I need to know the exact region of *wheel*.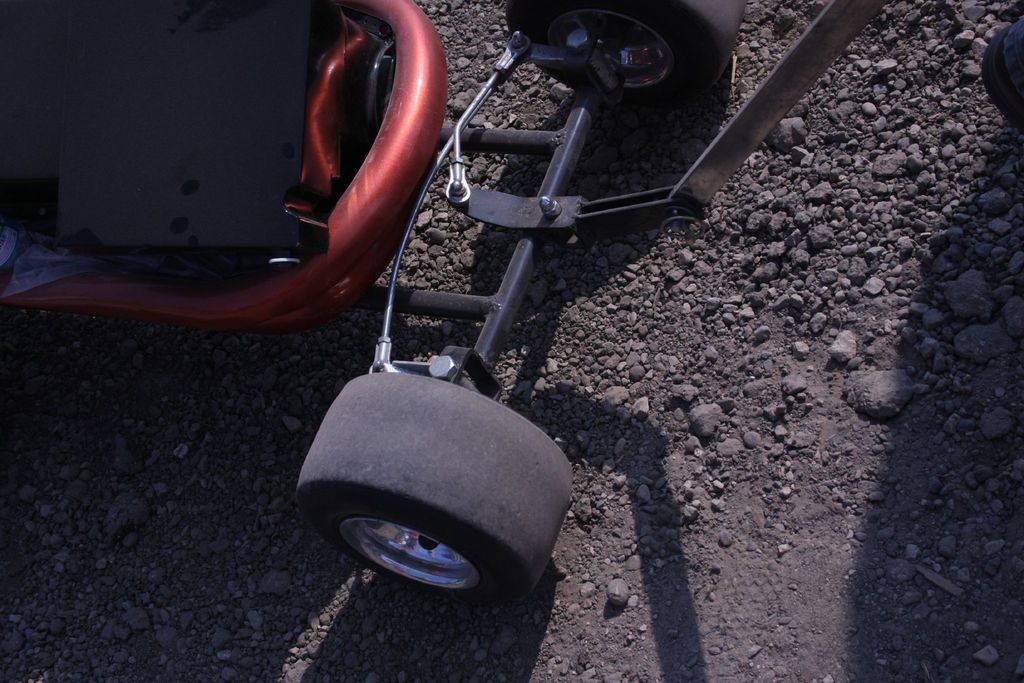
Region: [299, 364, 563, 595].
